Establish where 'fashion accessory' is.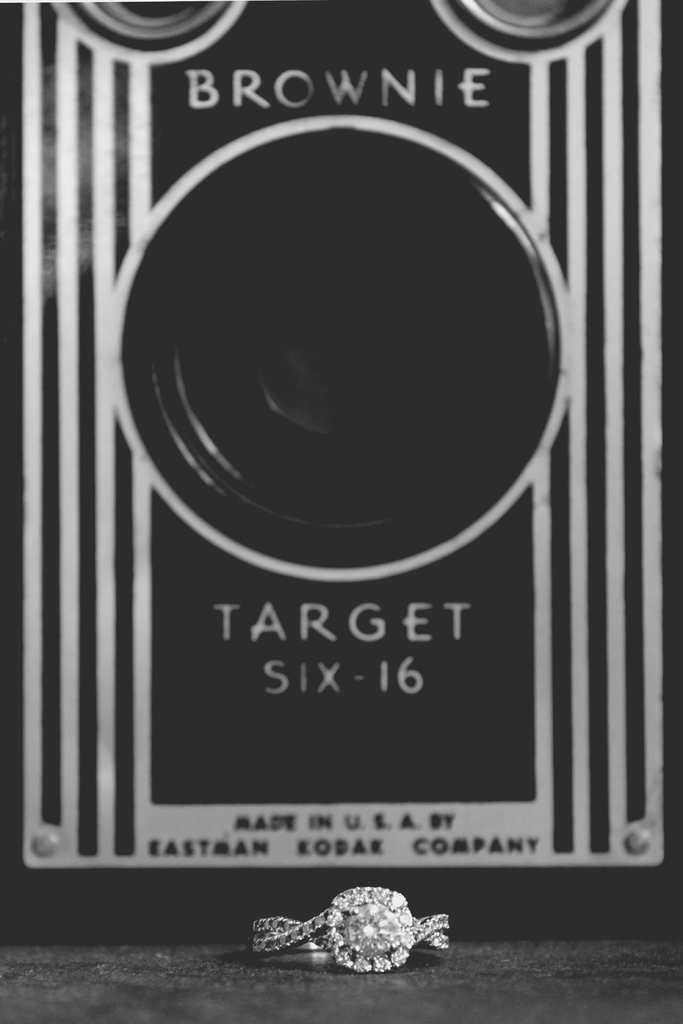
Established at rect(247, 885, 457, 979).
